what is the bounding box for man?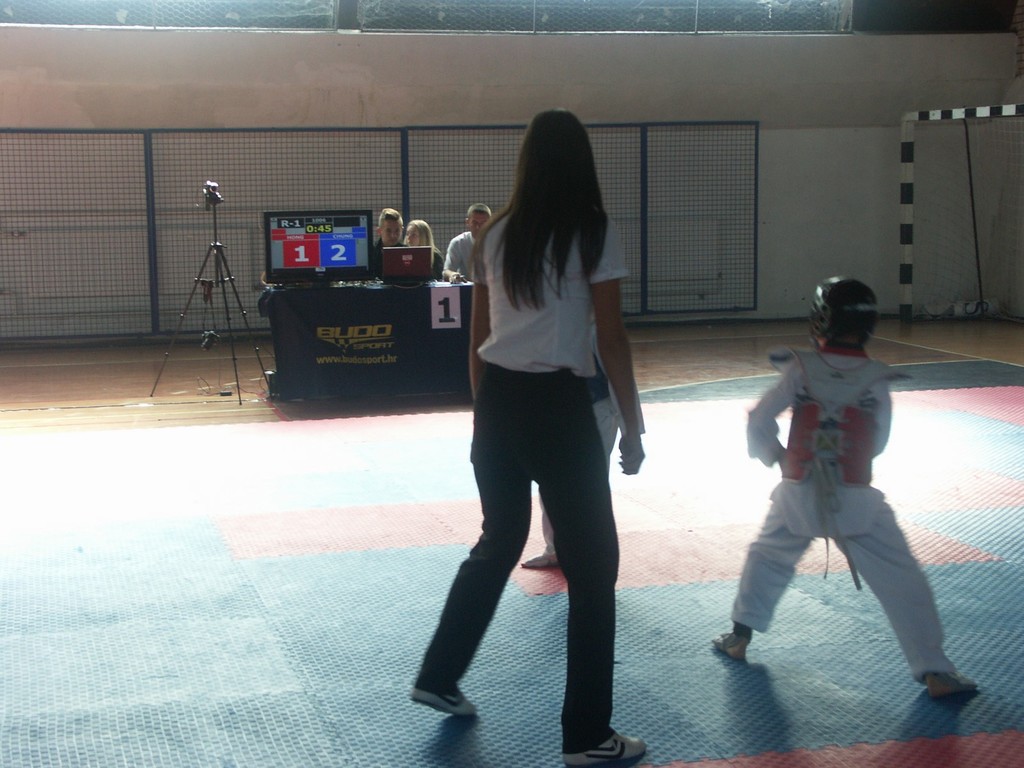
rect(441, 202, 490, 289).
